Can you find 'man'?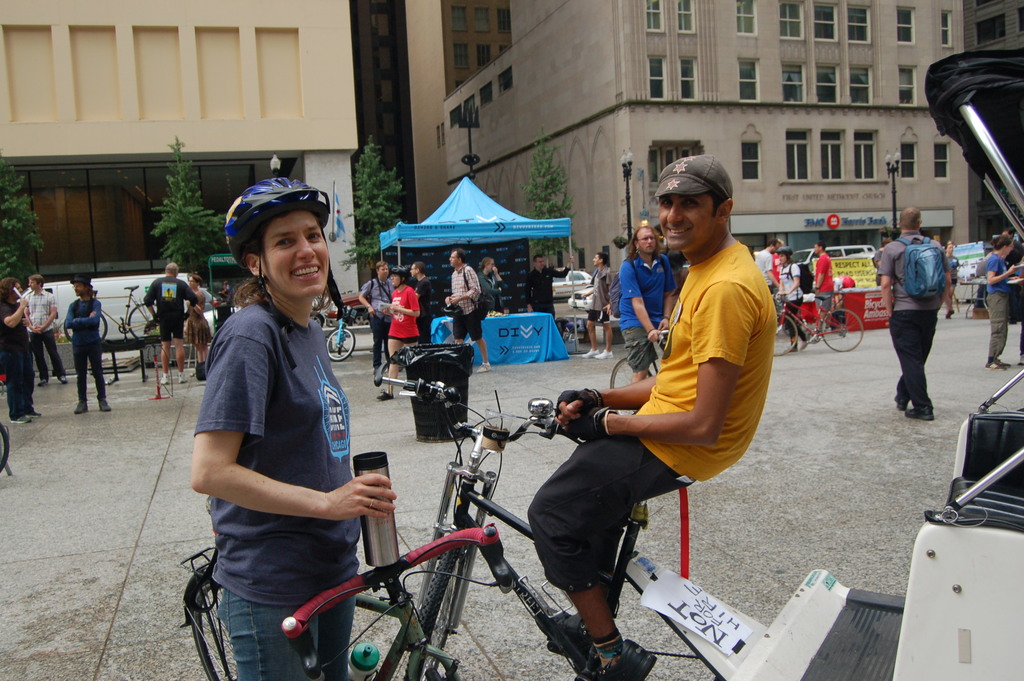
Yes, bounding box: bbox(814, 245, 838, 296).
